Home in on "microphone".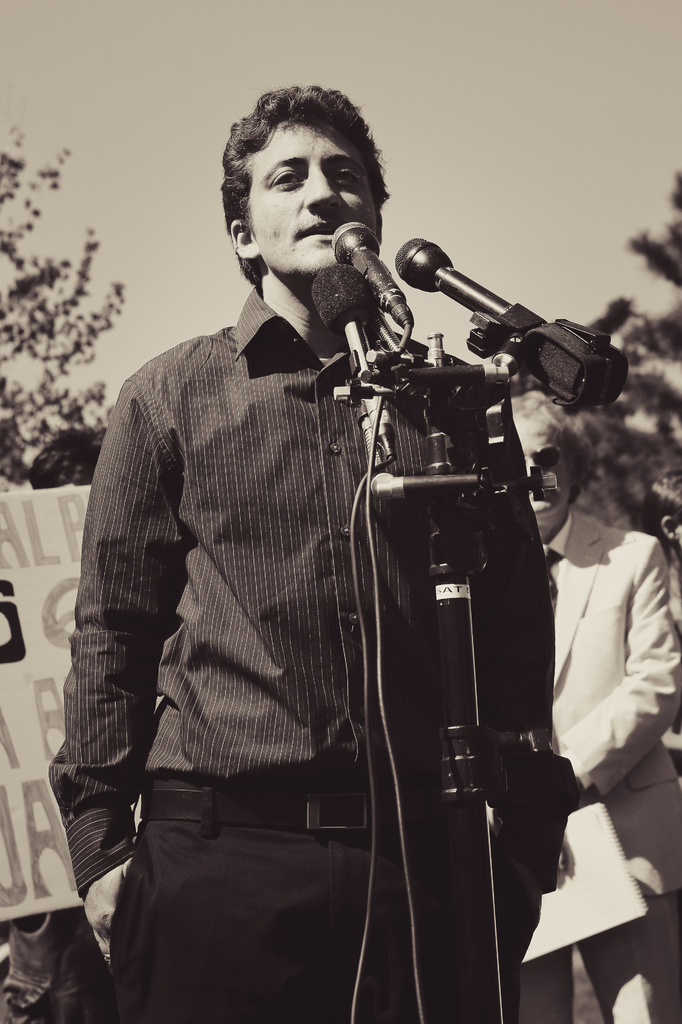
Homed in at left=330, top=218, right=417, bottom=331.
